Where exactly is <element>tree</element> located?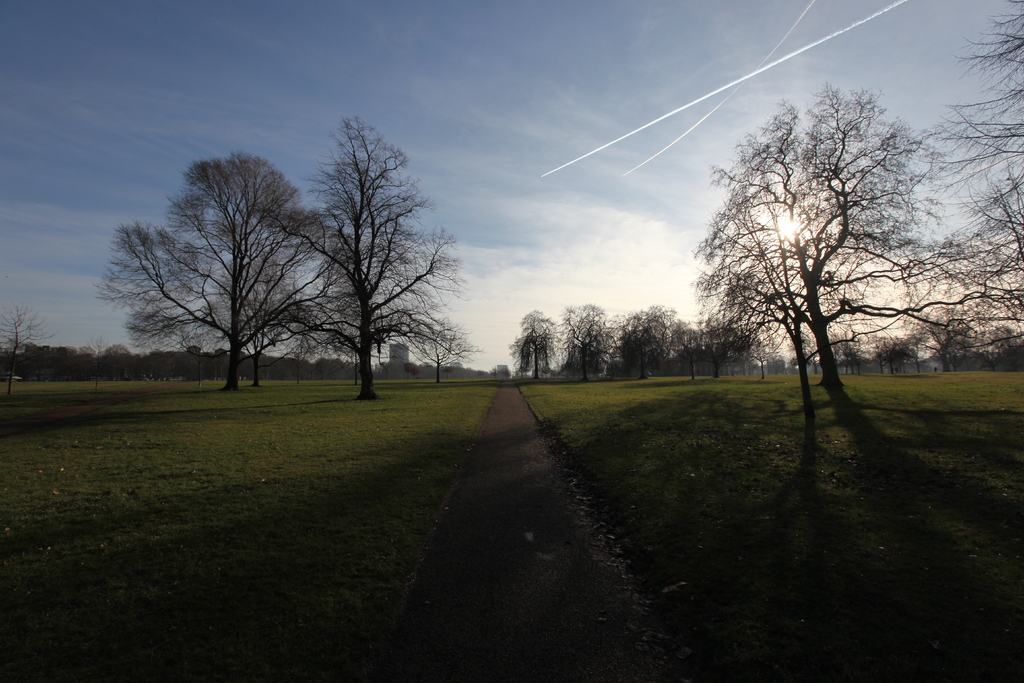
Its bounding box is <box>200,254,311,384</box>.
